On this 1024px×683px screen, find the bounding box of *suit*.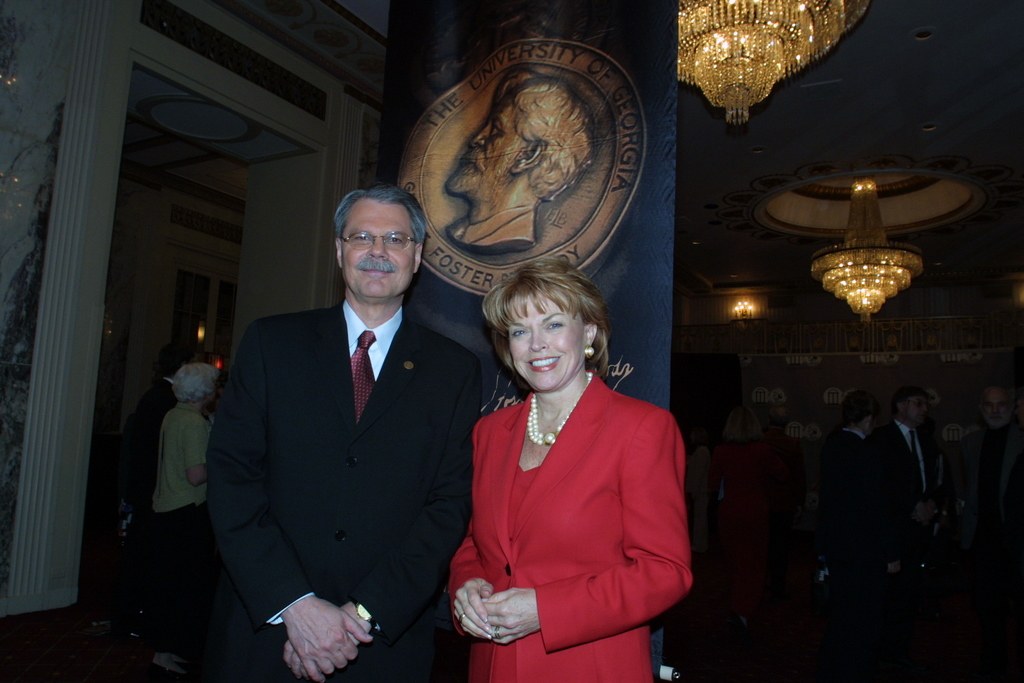
Bounding box: (204, 198, 484, 679).
